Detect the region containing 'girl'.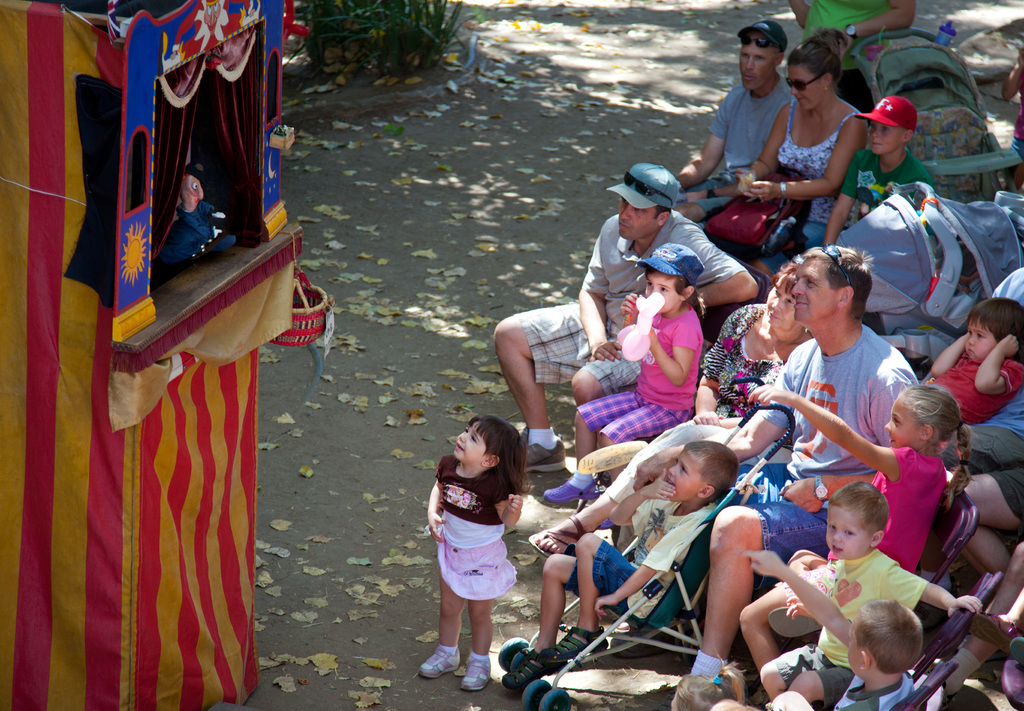
BBox(721, 26, 871, 234).
